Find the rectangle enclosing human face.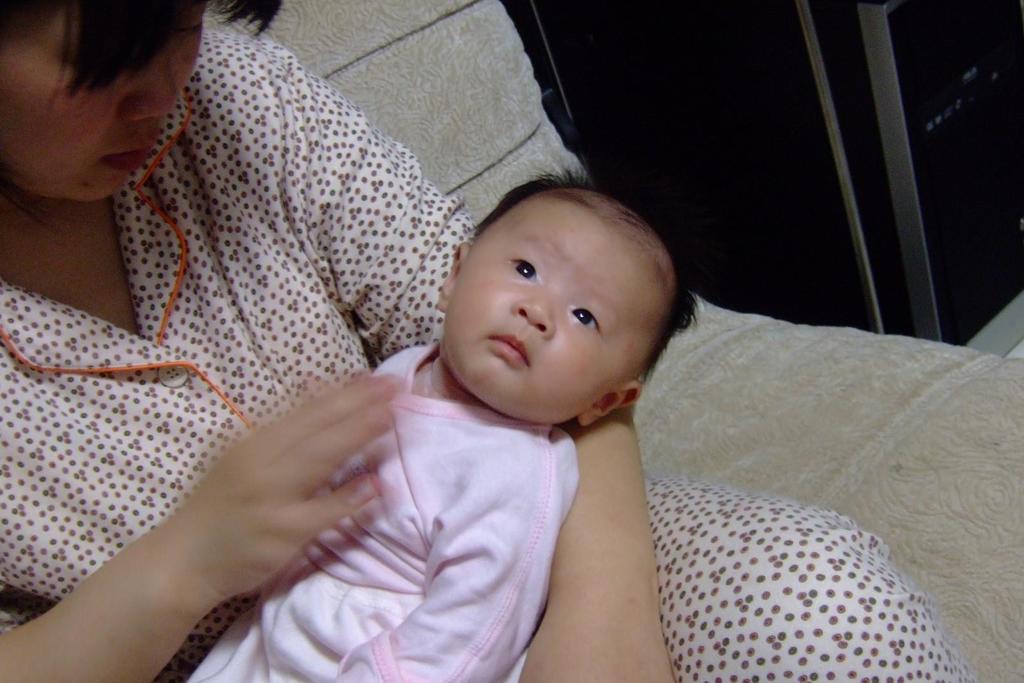
{"x1": 0, "y1": 0, "x2": 204, "y2": 206}.
